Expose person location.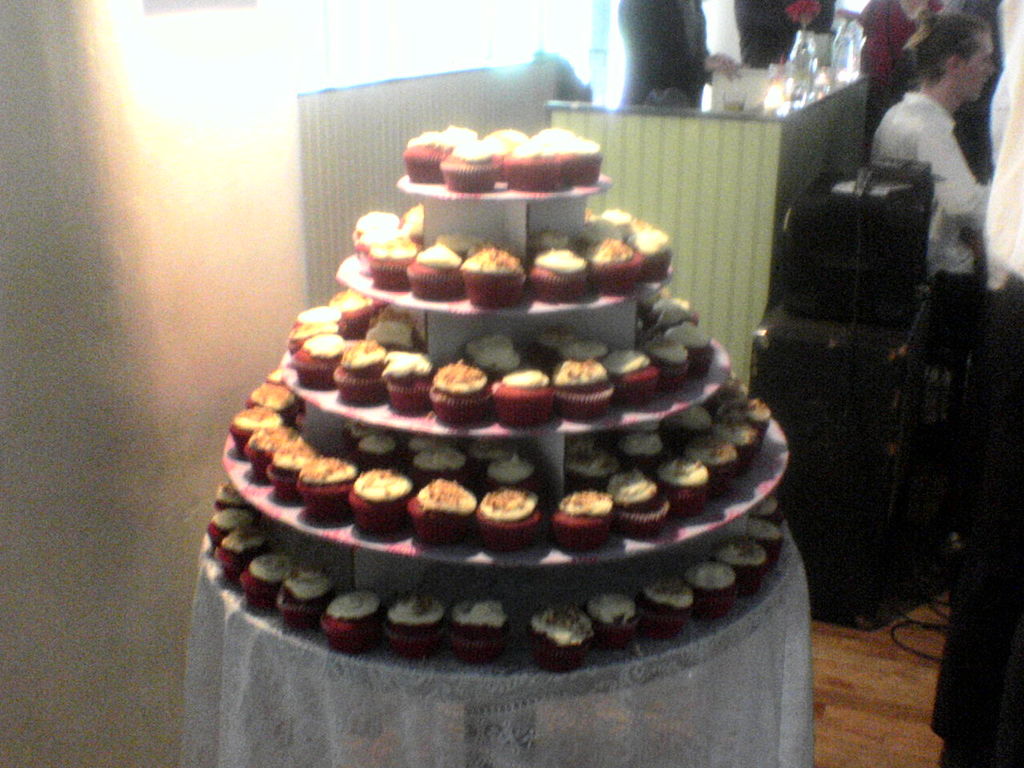
Exposed at bbox=[930, 0, 1023, 761].
